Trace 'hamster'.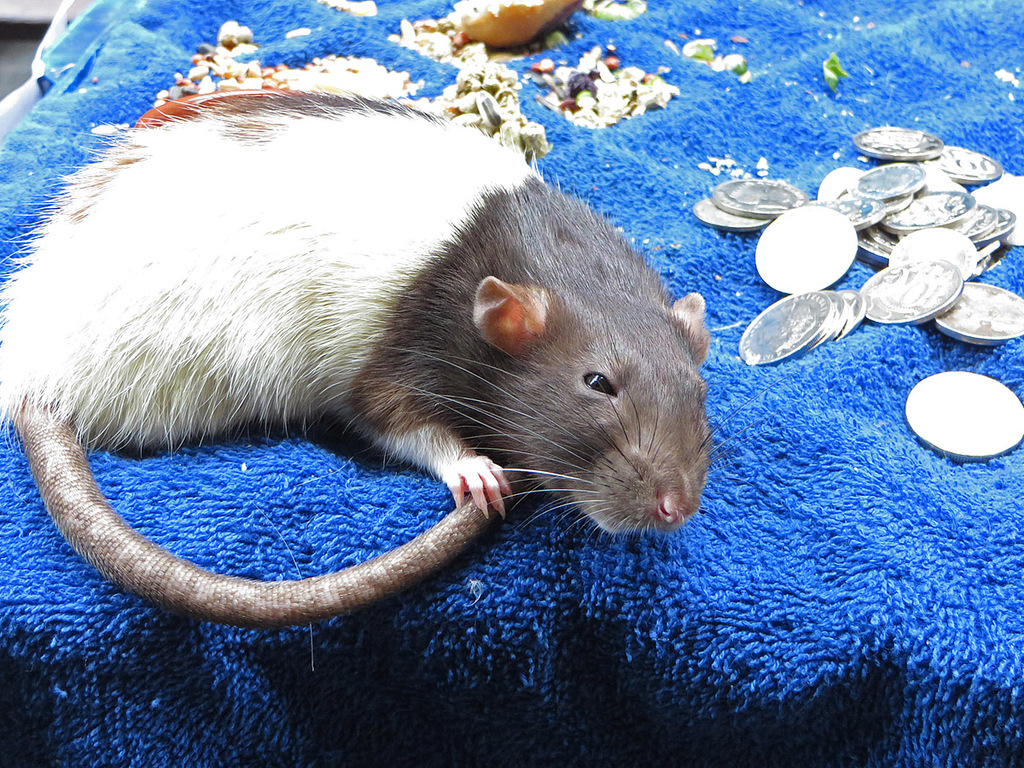
Traced to l=0, t=86, r=783, b=625.
